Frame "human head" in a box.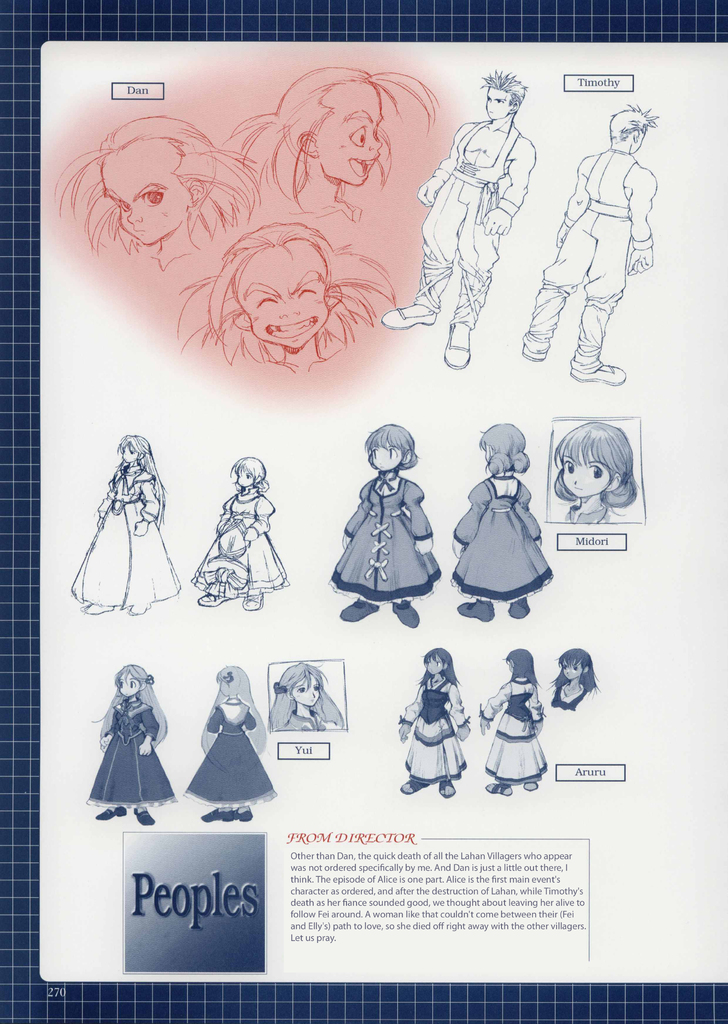
Rect(550, 646, 594, 679).
